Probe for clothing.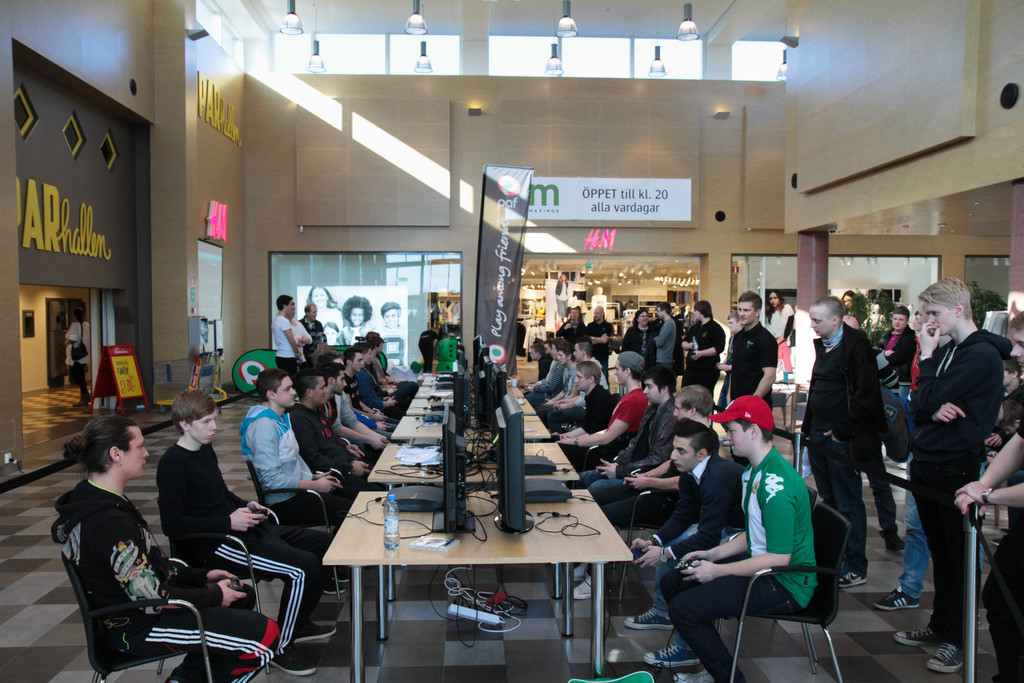
Probe result: (left=238, top=402, right=355, bottom=527).
